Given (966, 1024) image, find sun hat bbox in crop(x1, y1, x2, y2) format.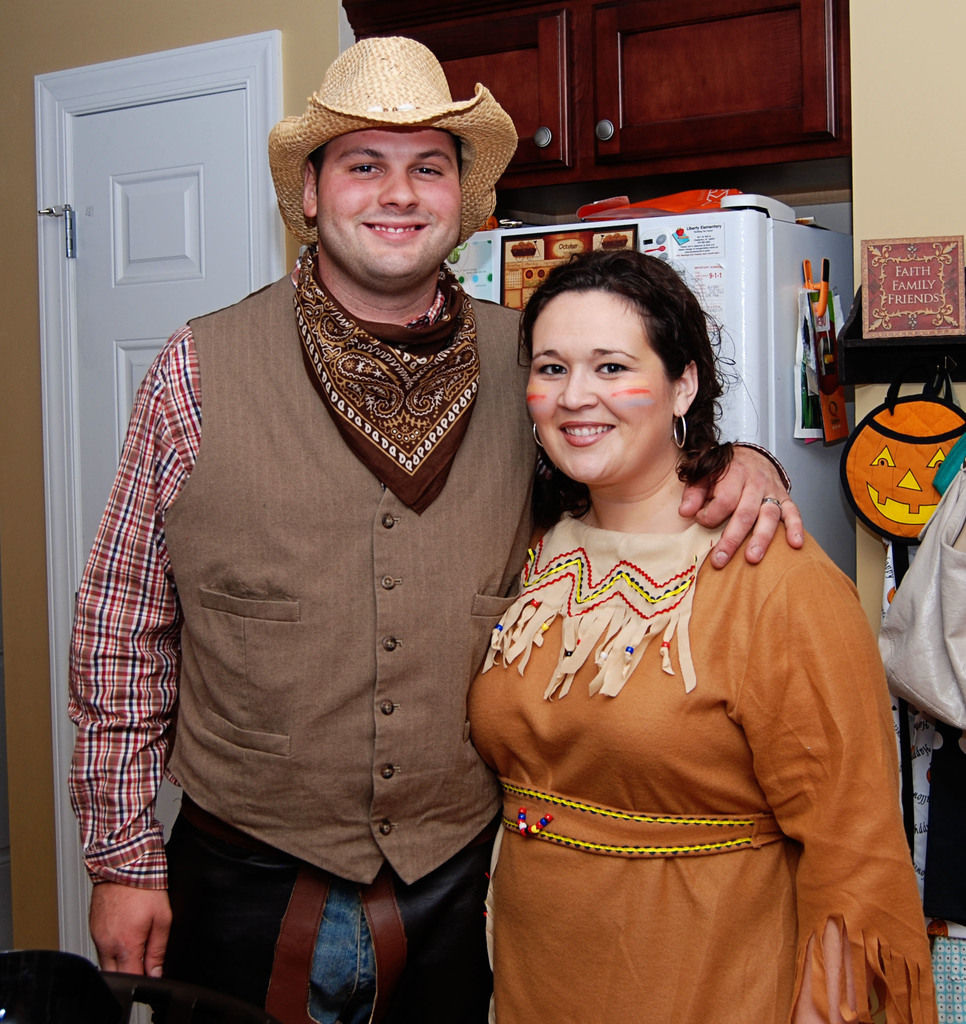
crop(261, 38, 535, 244).
